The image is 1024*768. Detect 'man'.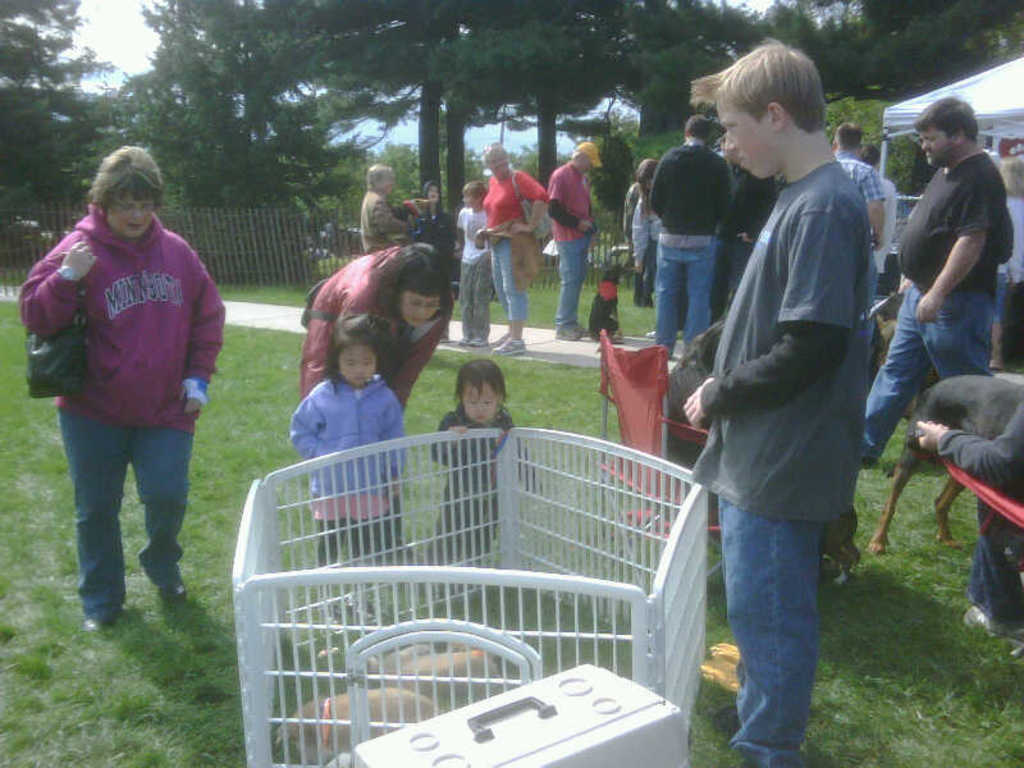
Detection: bbox=(643, 108, 732, 364).
